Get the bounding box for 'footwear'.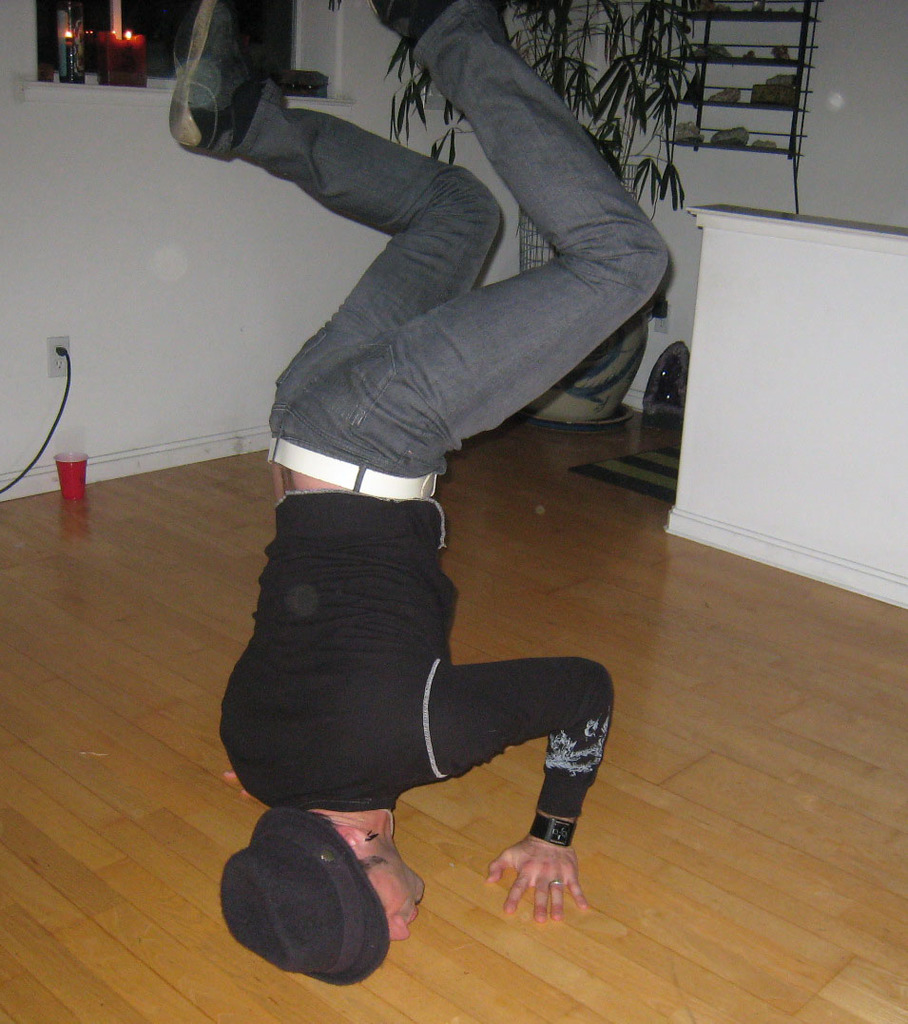
l=171, t=0, r=260, b=149.
